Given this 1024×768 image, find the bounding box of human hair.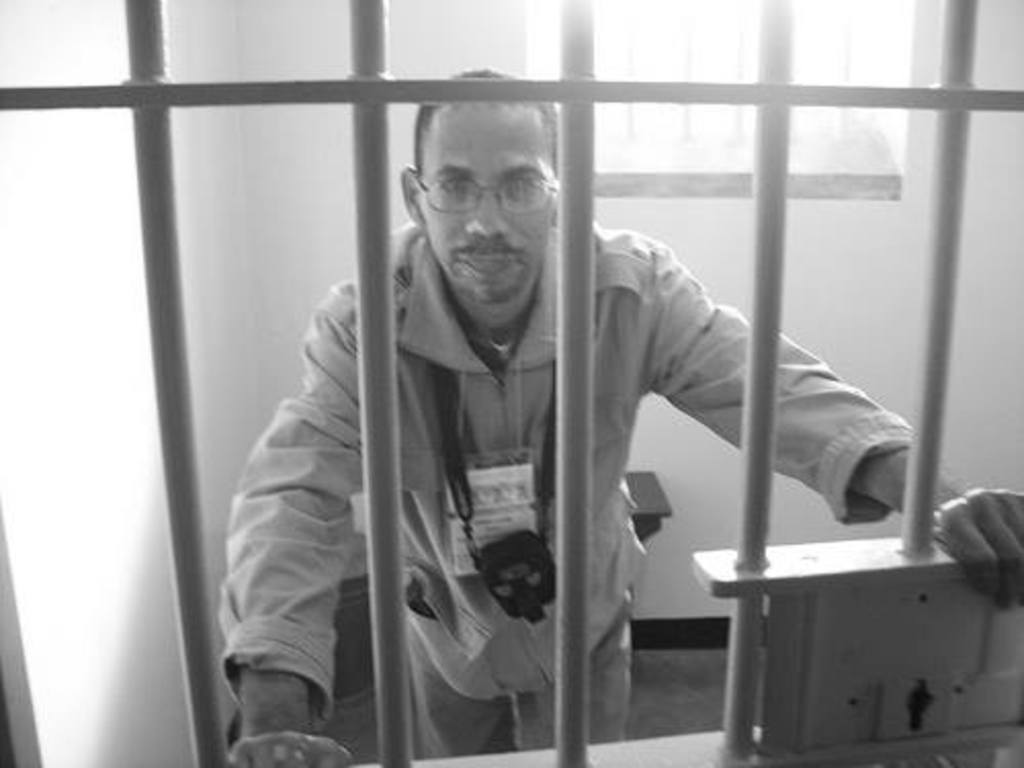
BBox(412, 70, 557, 174).
